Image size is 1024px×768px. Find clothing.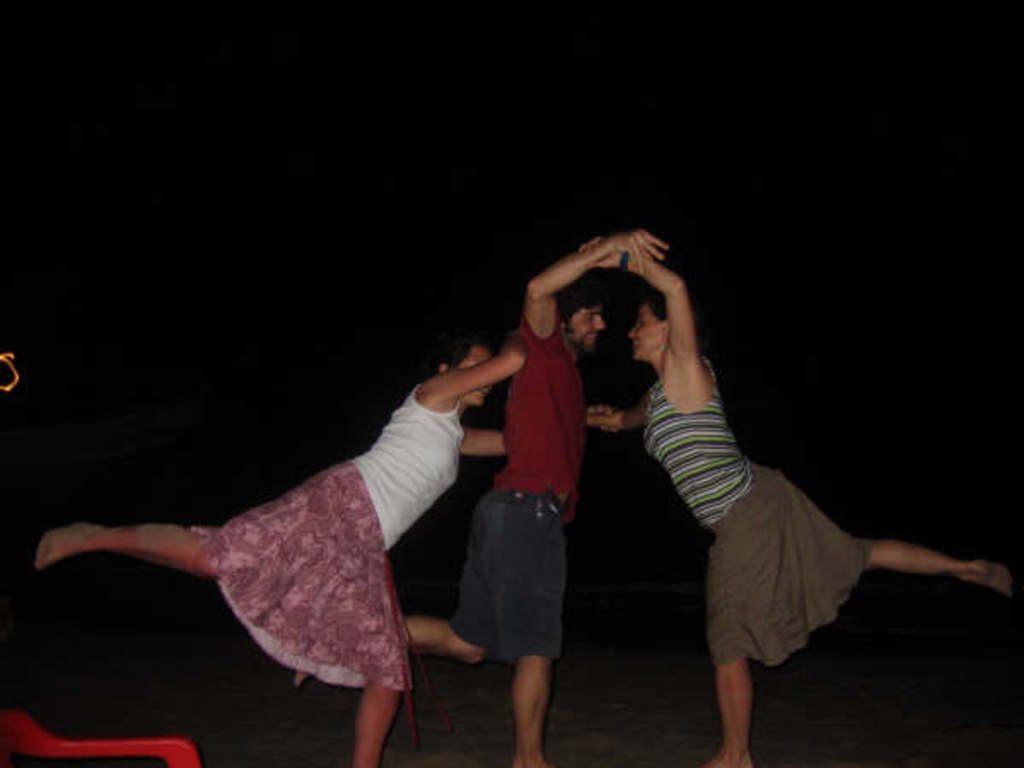
<region>348, 382, 468, 550</region>.
